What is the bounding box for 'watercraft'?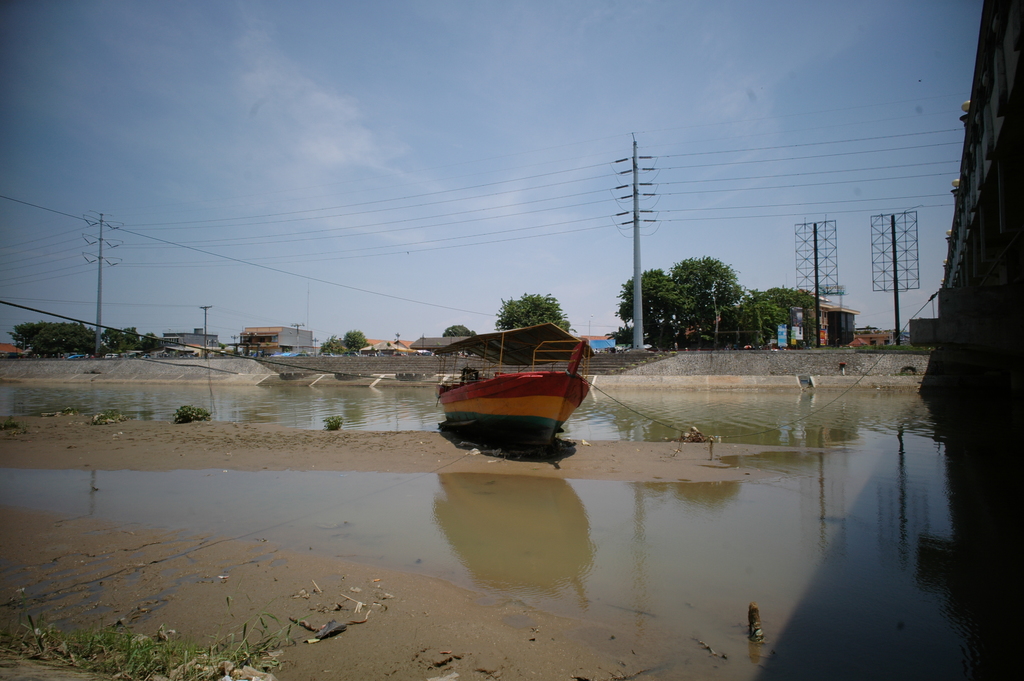
bbox=[426, 314, 614, 457].
